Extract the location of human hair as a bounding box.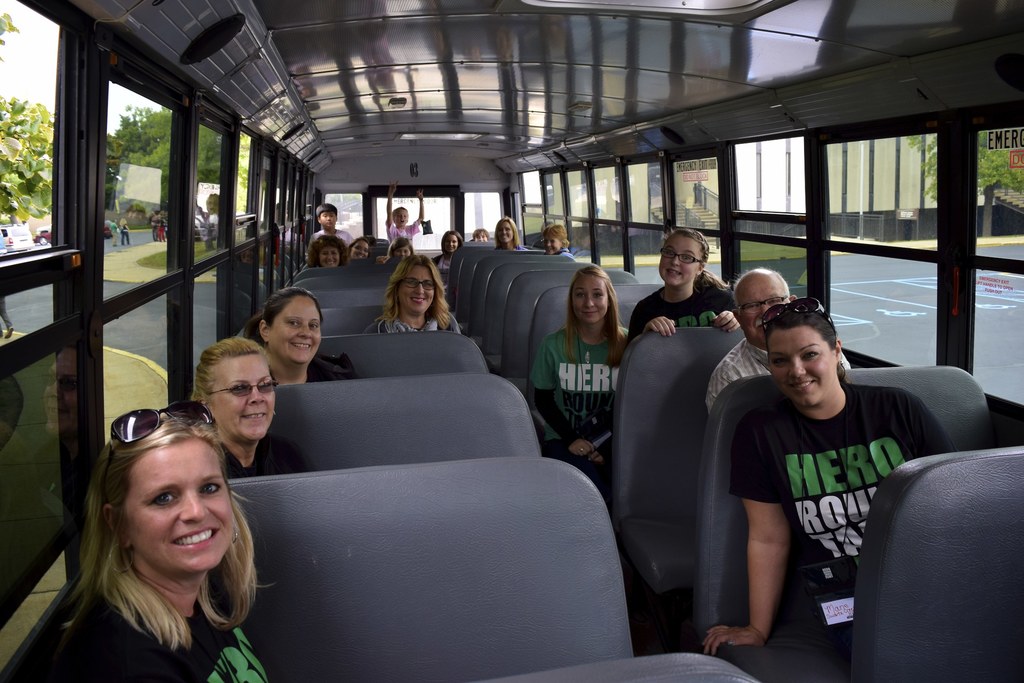
select_region(493, 217, 523, 252).
